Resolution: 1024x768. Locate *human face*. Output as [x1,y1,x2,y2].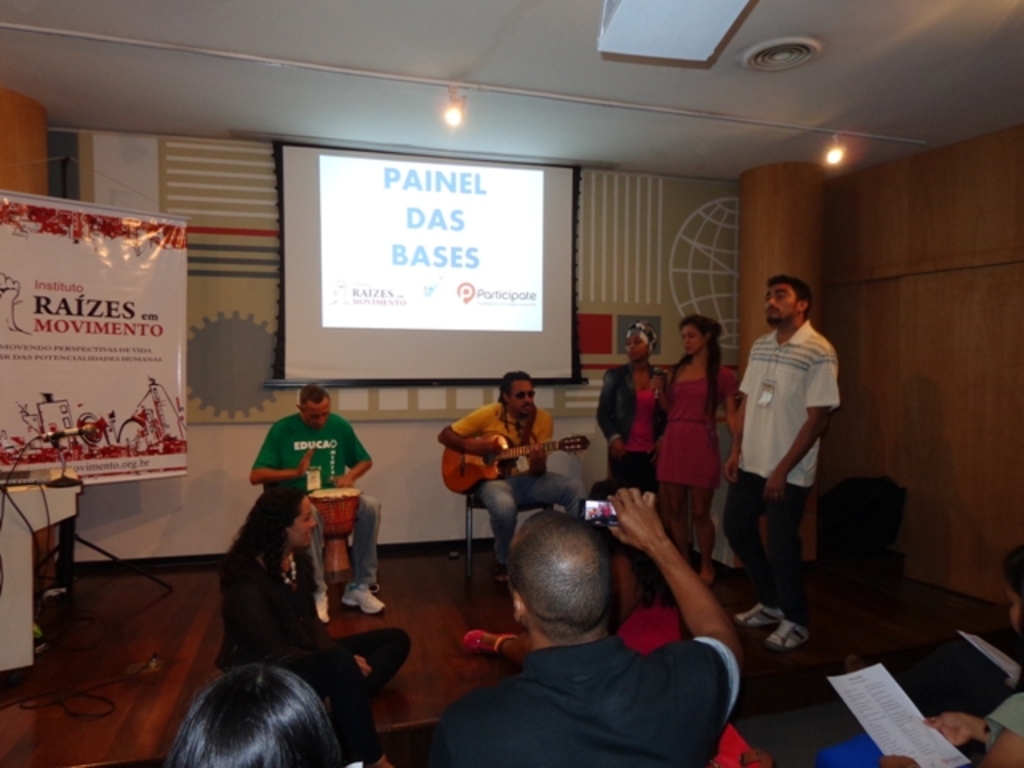
[680,323,709,355].
